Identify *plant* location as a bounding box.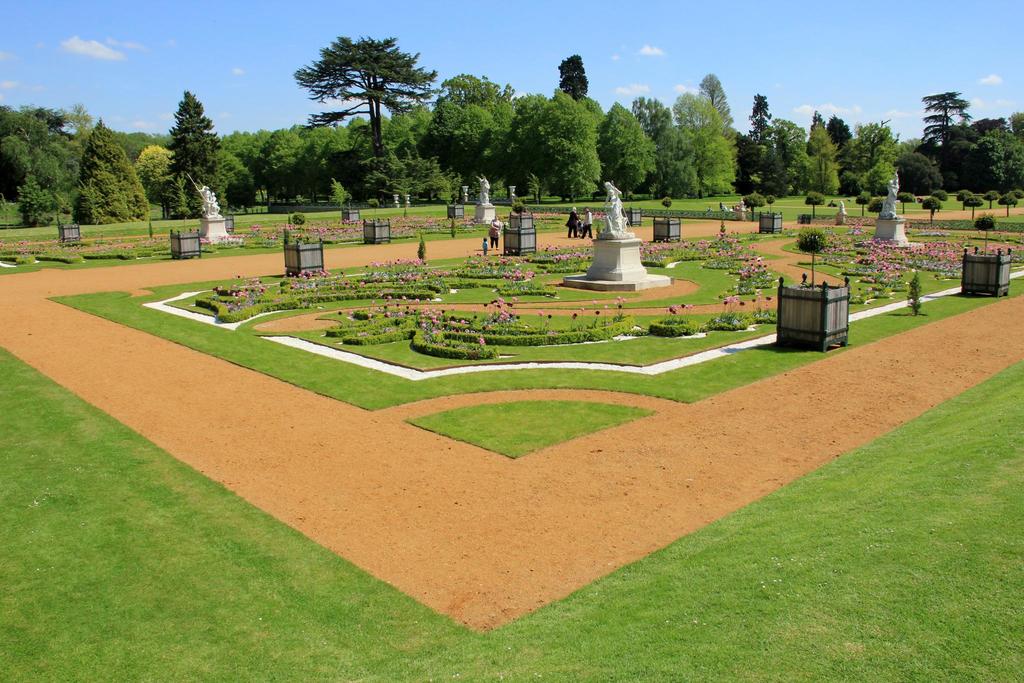
(935,190,950,201).
